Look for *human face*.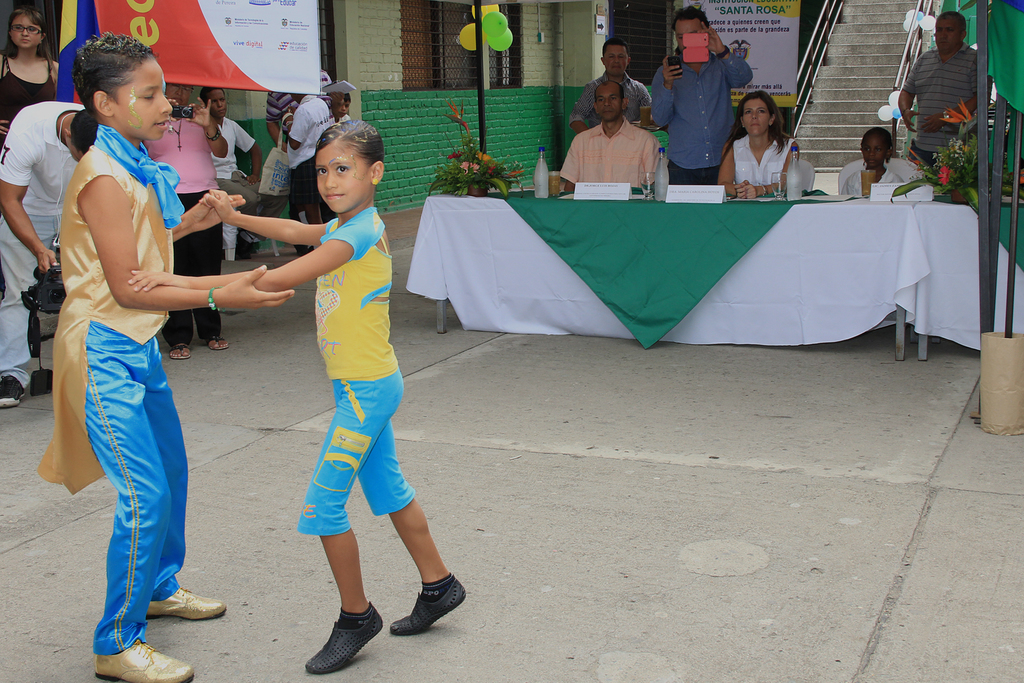
Found: l=602, t=44, r=629, b=80.
